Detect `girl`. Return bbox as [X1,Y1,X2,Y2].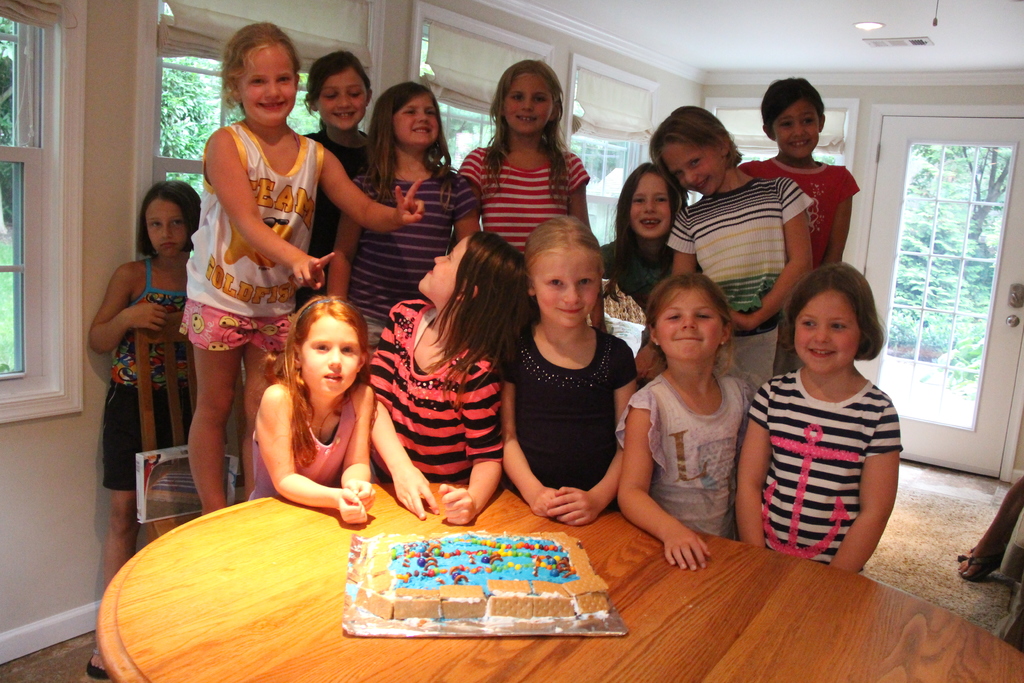
[601,163,685,306].
